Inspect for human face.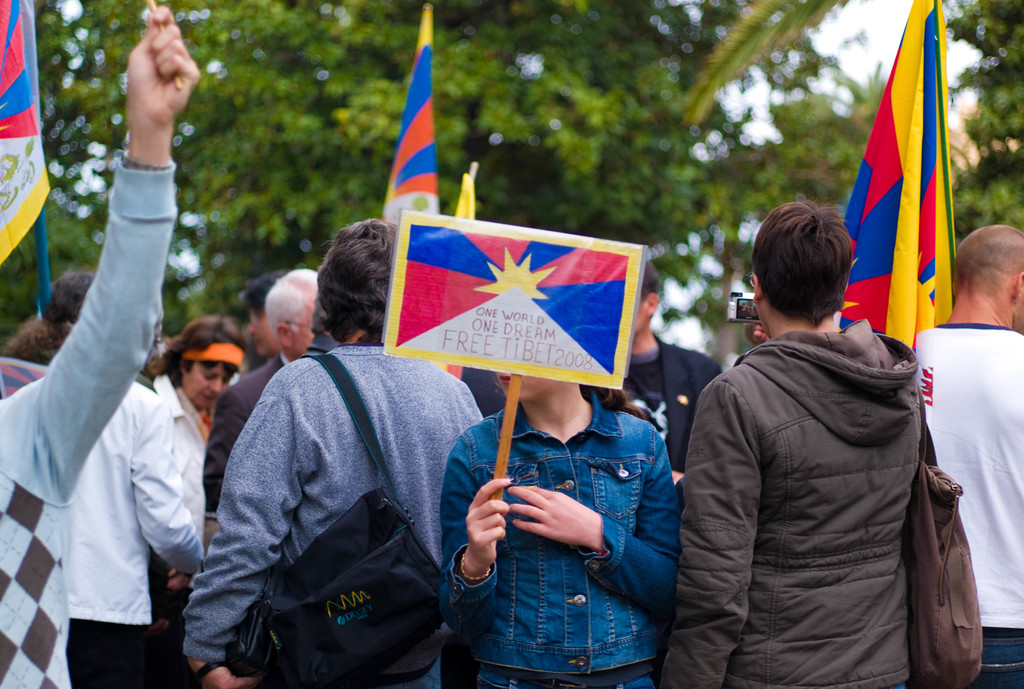
Inspection: bbox=(488, 370, 568, 406).
